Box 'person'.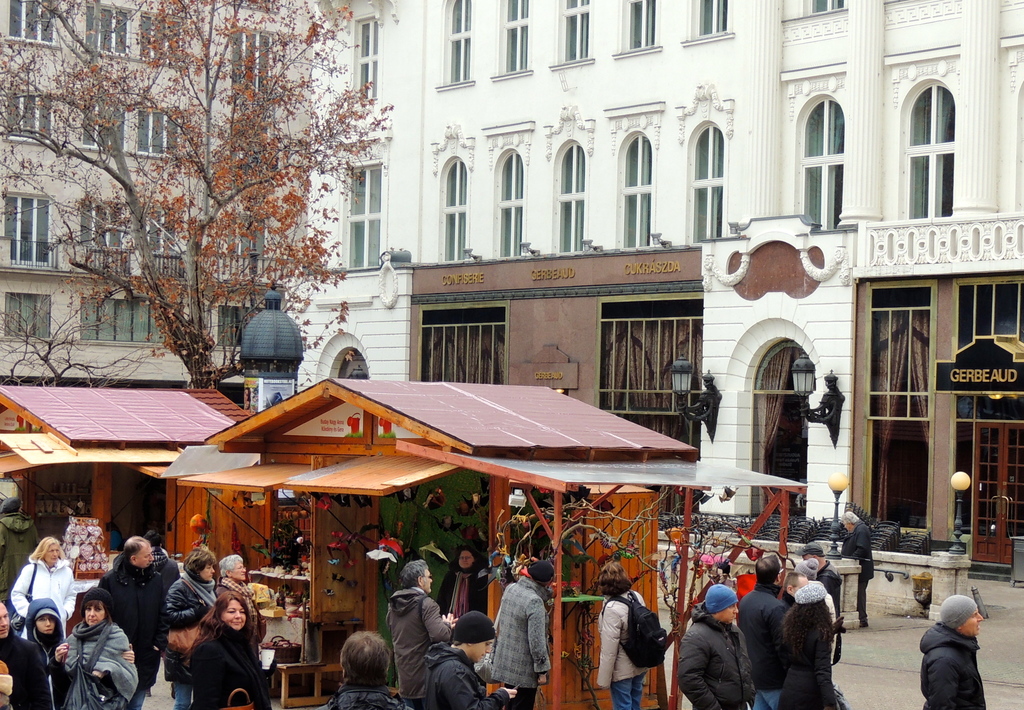
BBox(843, 511, 877, 629).
